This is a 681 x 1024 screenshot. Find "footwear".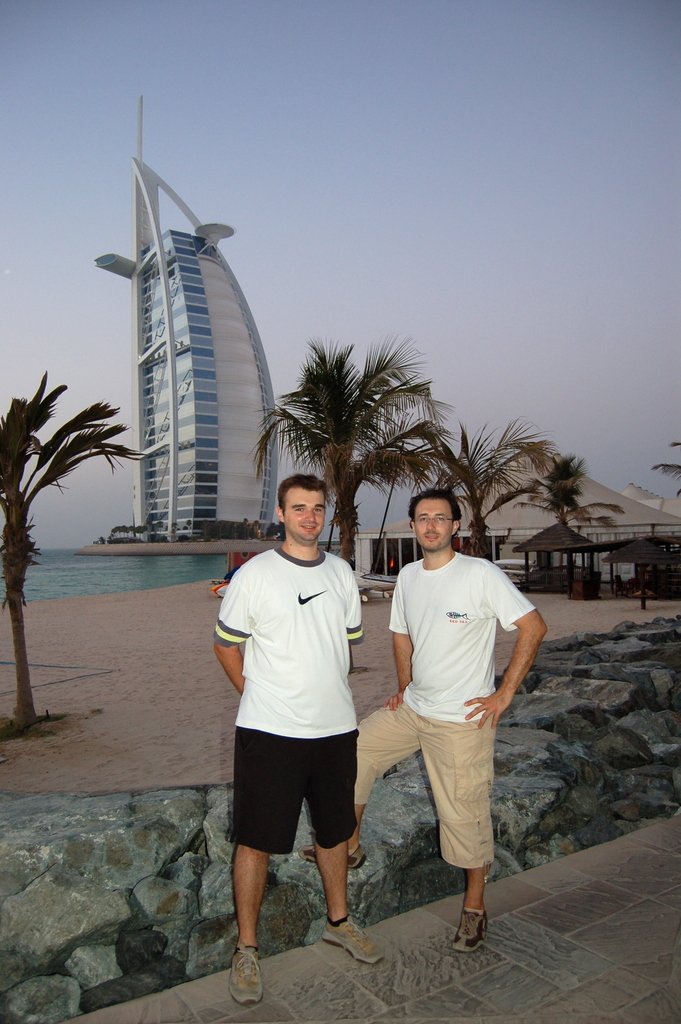
Bounding box: <region>447, 902, 488, 955</region>.
